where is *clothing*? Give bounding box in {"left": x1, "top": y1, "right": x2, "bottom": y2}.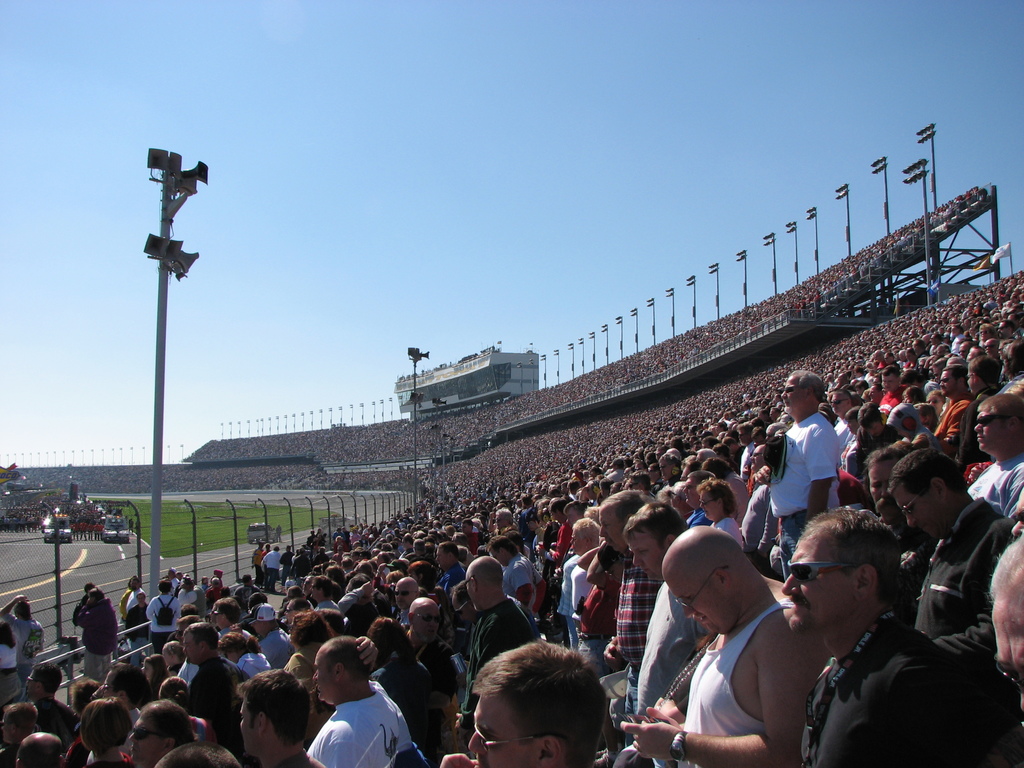
{"left": 748, "top": 468, "right": 755, "bottom": 495}.
